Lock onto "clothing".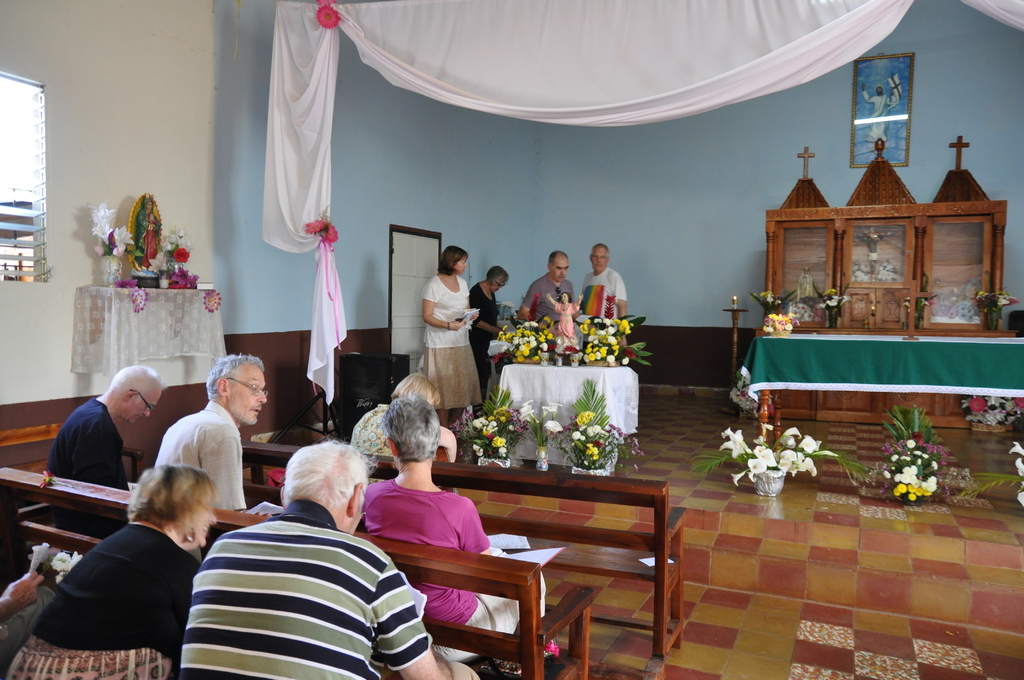
Locked: [left=362, top=469, right=554, bottom=660].
